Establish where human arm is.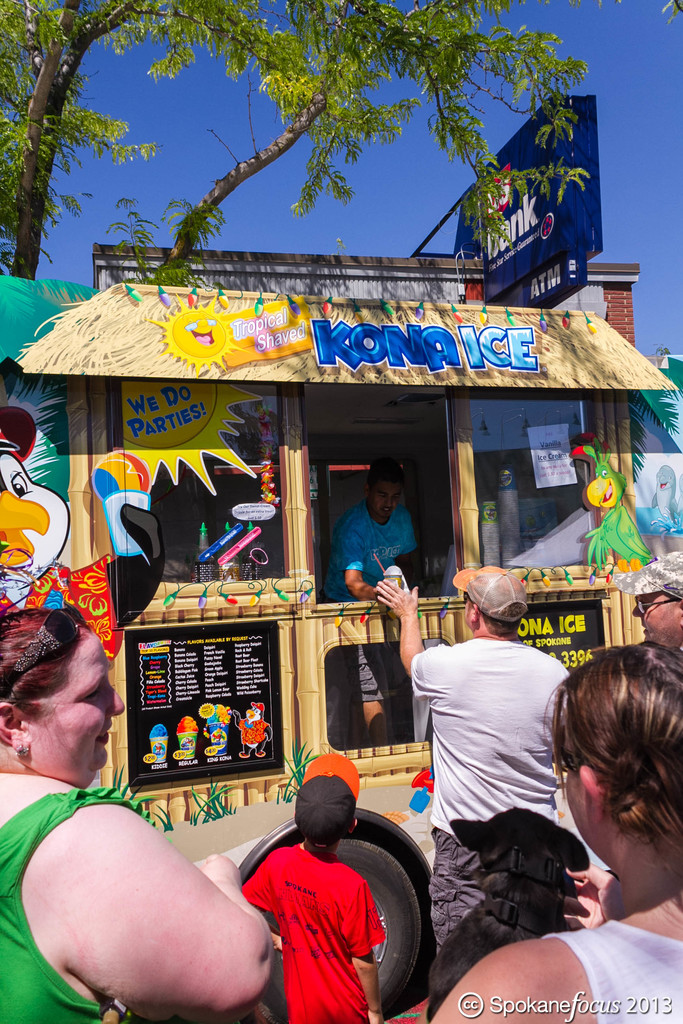
Established at select_region(351, 868, 397, 1023).
